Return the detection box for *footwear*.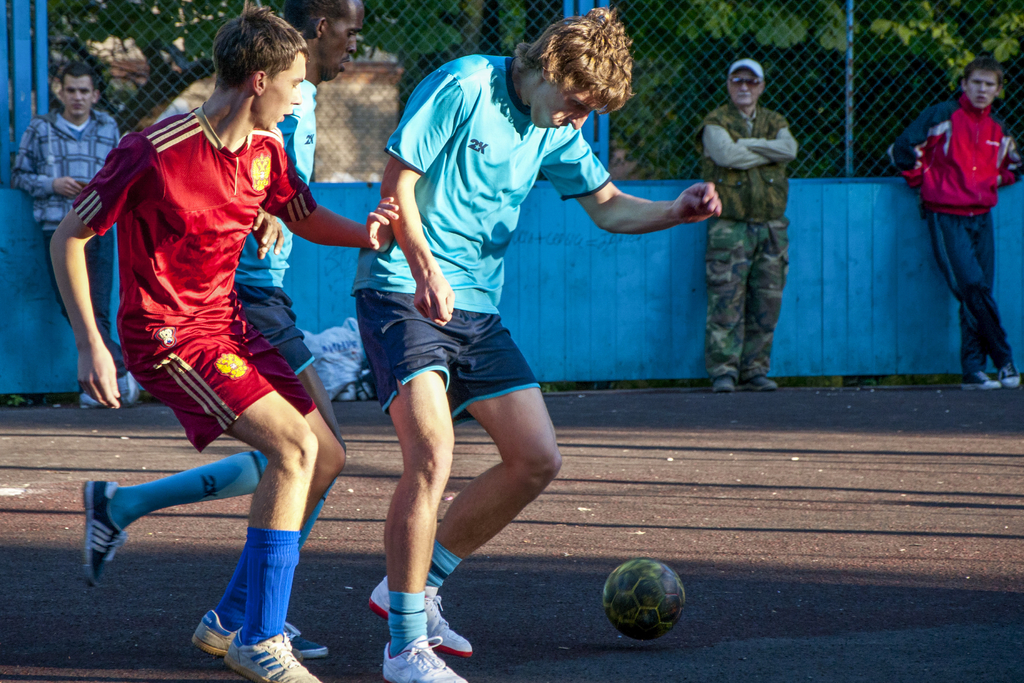
[367,576,471,657].
